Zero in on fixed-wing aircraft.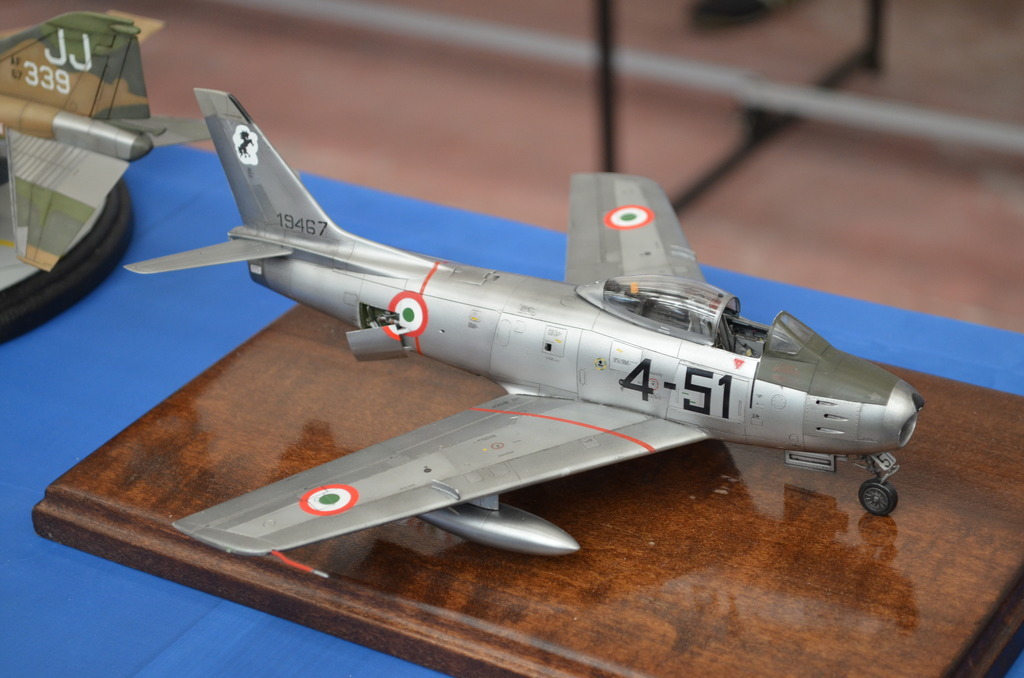
Zeroed in: Rect(131, 86, 928, 577).
